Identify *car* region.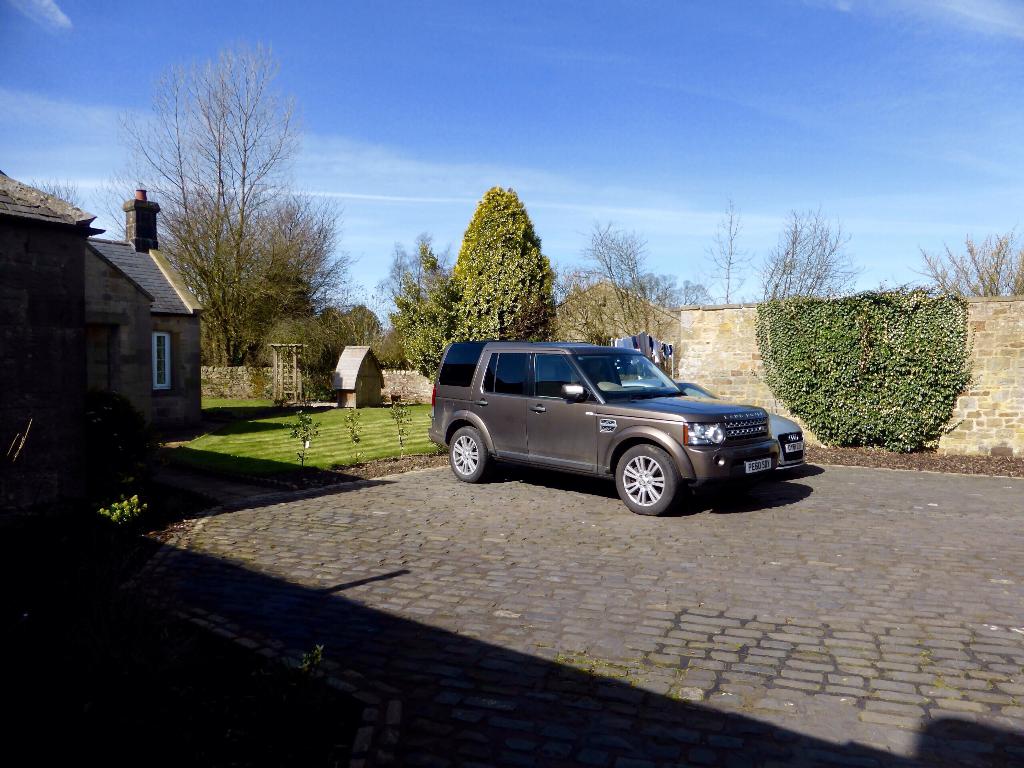
Region: (left=614, top=377, right=812, bottom=474).
